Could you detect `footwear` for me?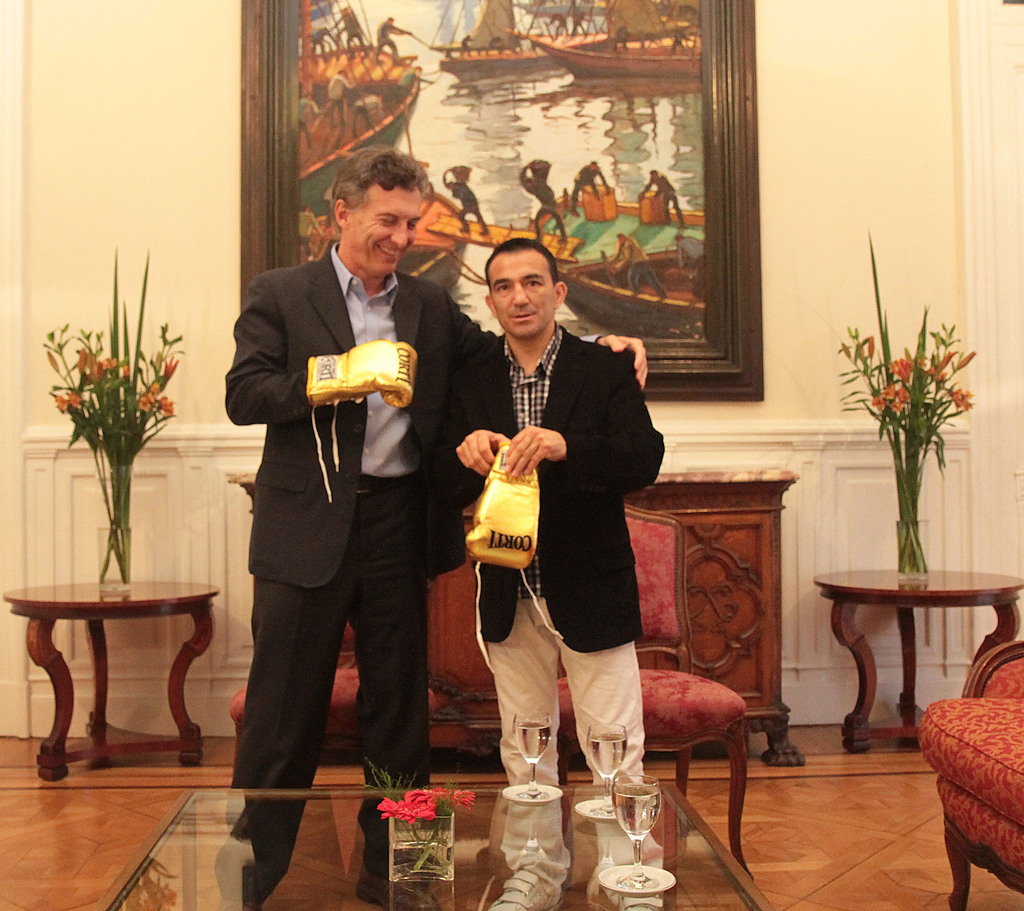
Detection result: (left=355, top=874, right=447, bottom=910).
